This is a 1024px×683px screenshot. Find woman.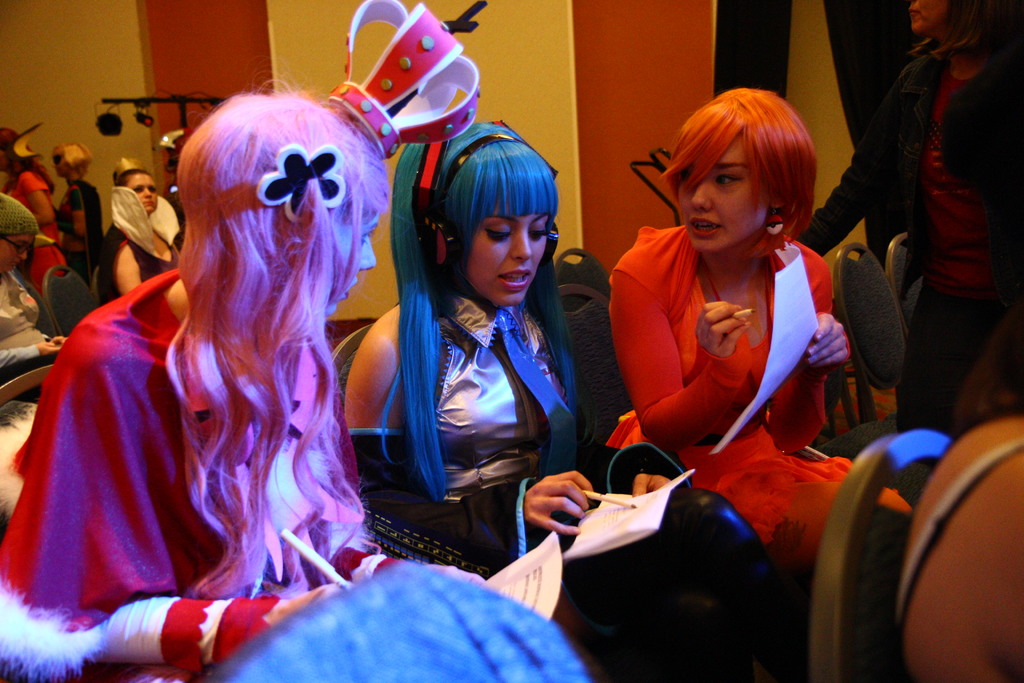
Bounding box: [0, 0, 488, 682].
